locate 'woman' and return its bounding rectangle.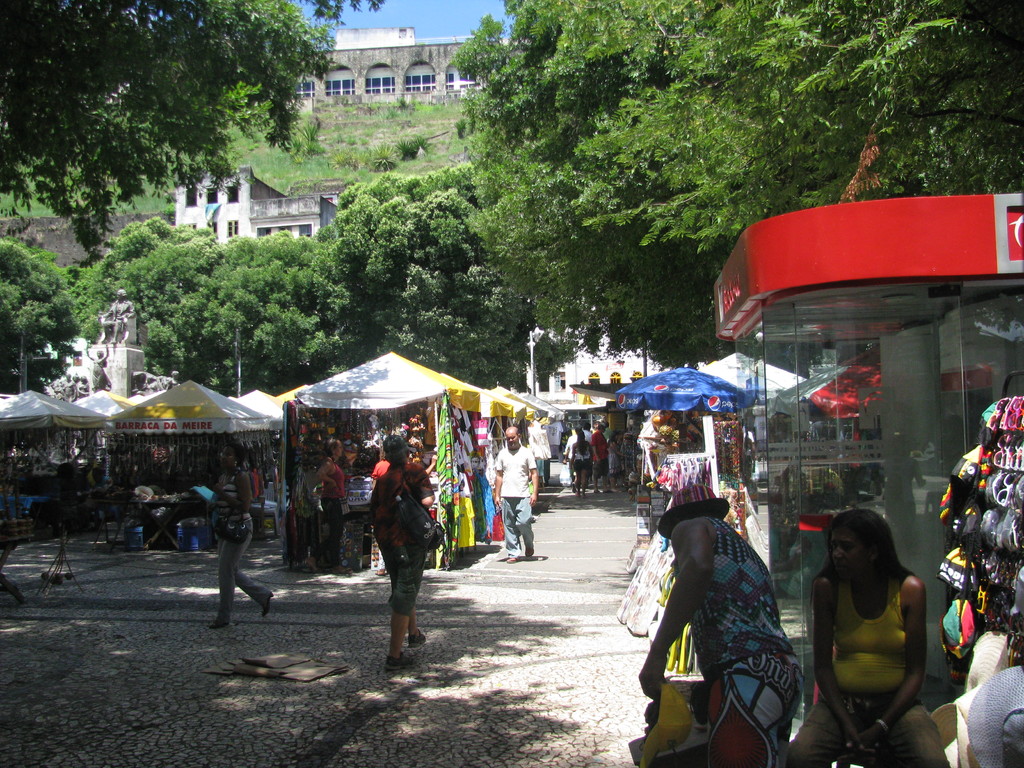
609,434,625,497.
